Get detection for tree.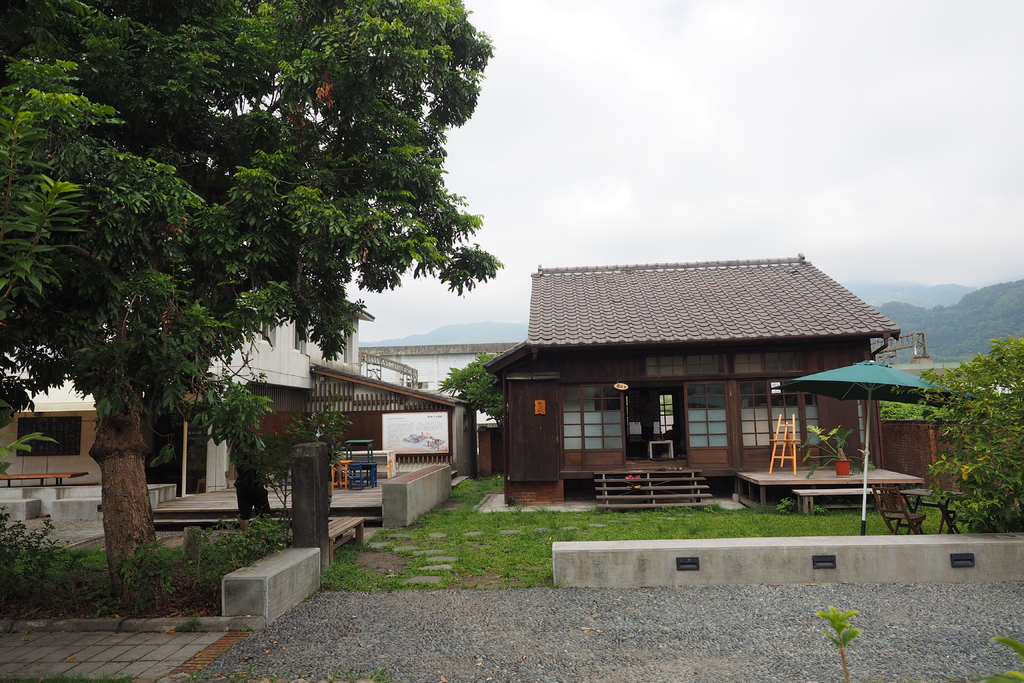
Detection: region(439, 350, 511, 421).
